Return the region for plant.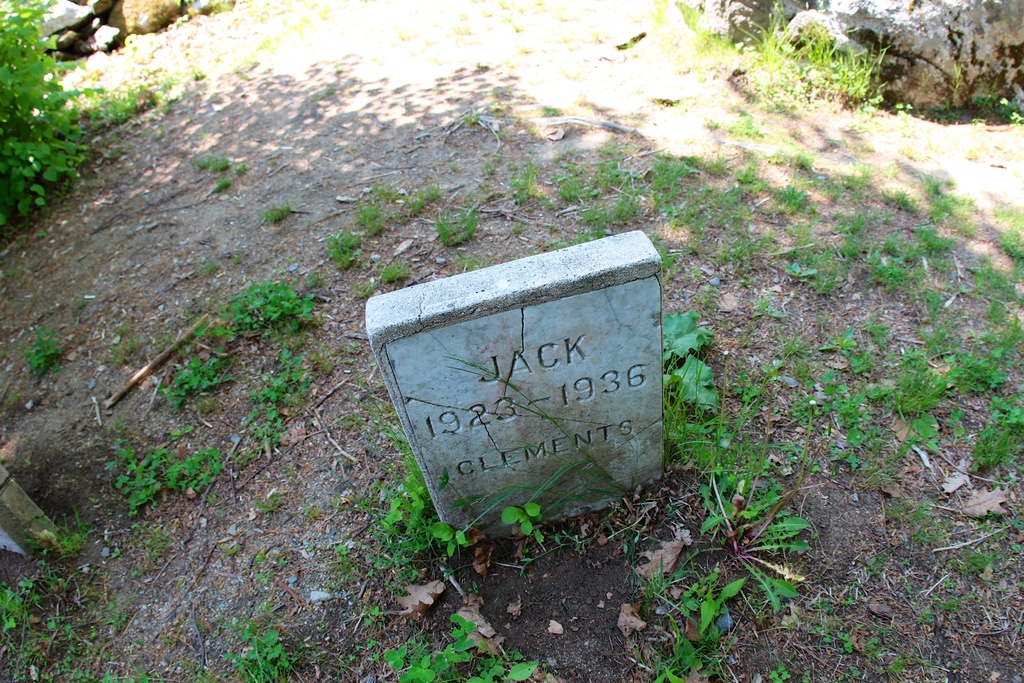
(left=930, top=85, right=1023, bottom=130).
